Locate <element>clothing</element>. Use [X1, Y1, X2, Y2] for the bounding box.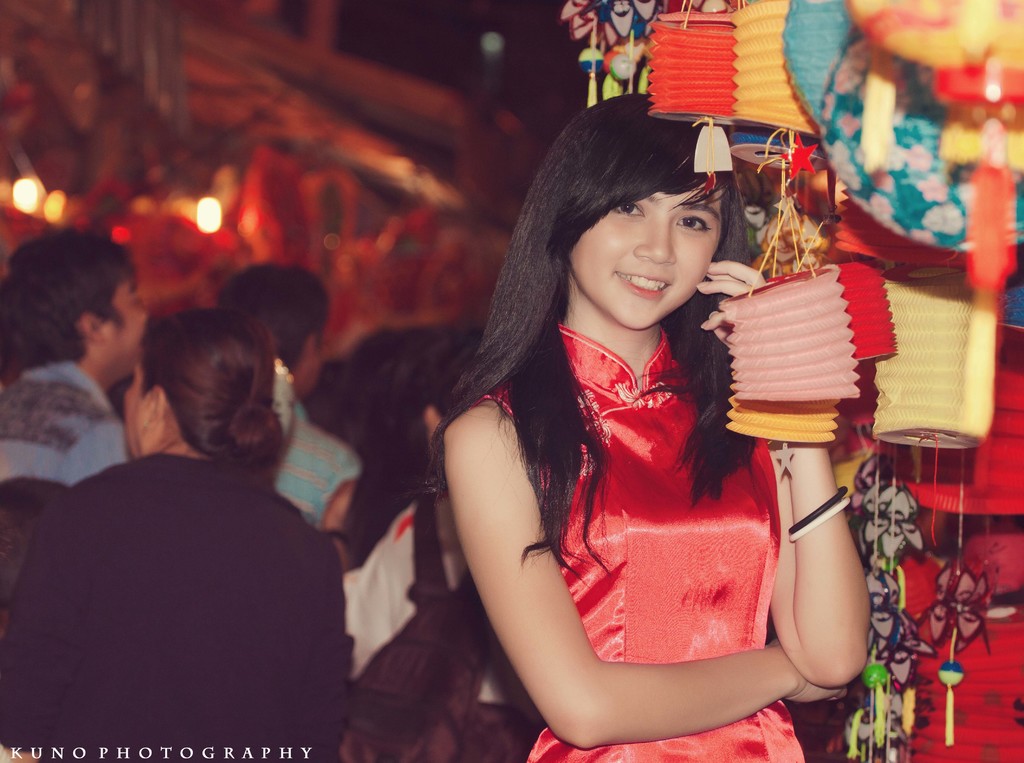
[0, 449, 353, 762].
